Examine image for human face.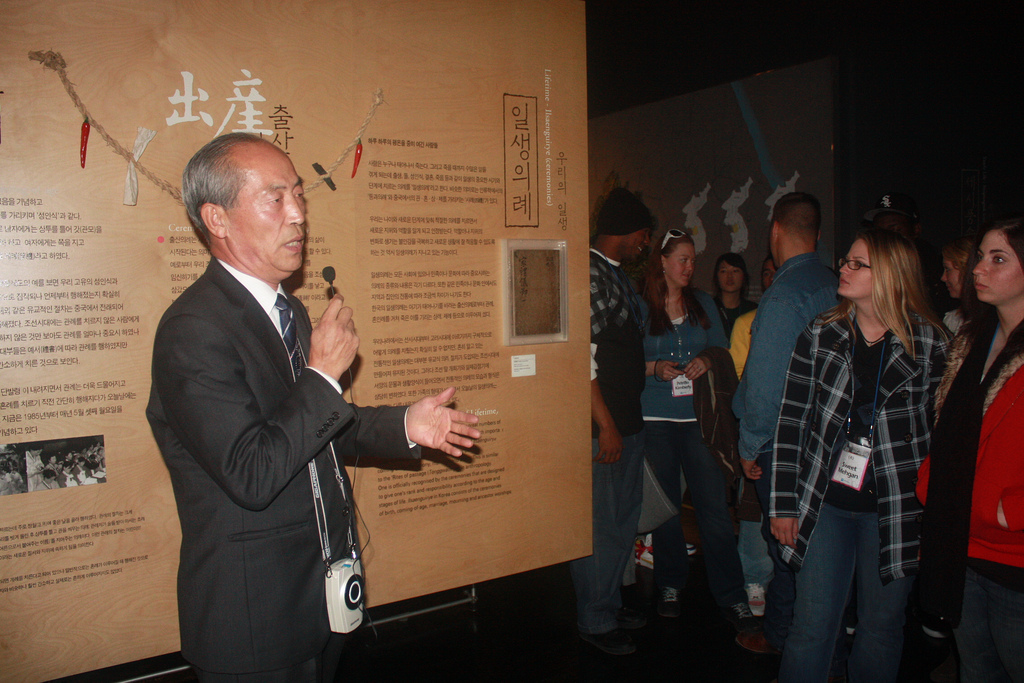
Examination result: 718:261:746:293.
